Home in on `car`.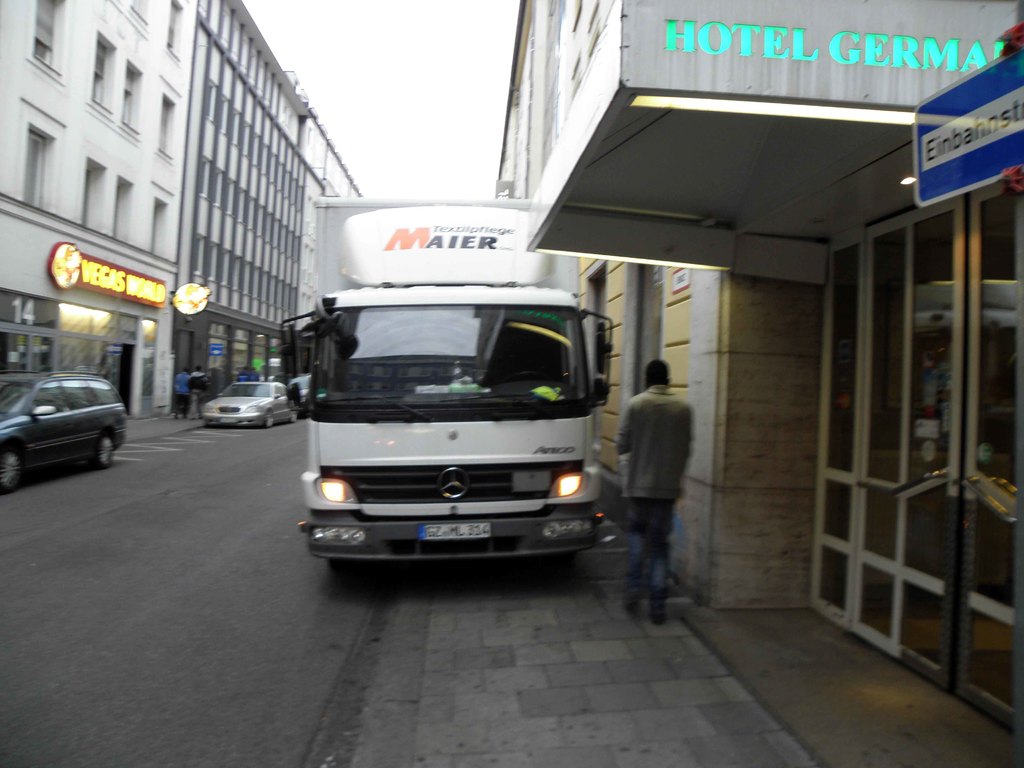
Homed in at (290, 378, 312, 417).
